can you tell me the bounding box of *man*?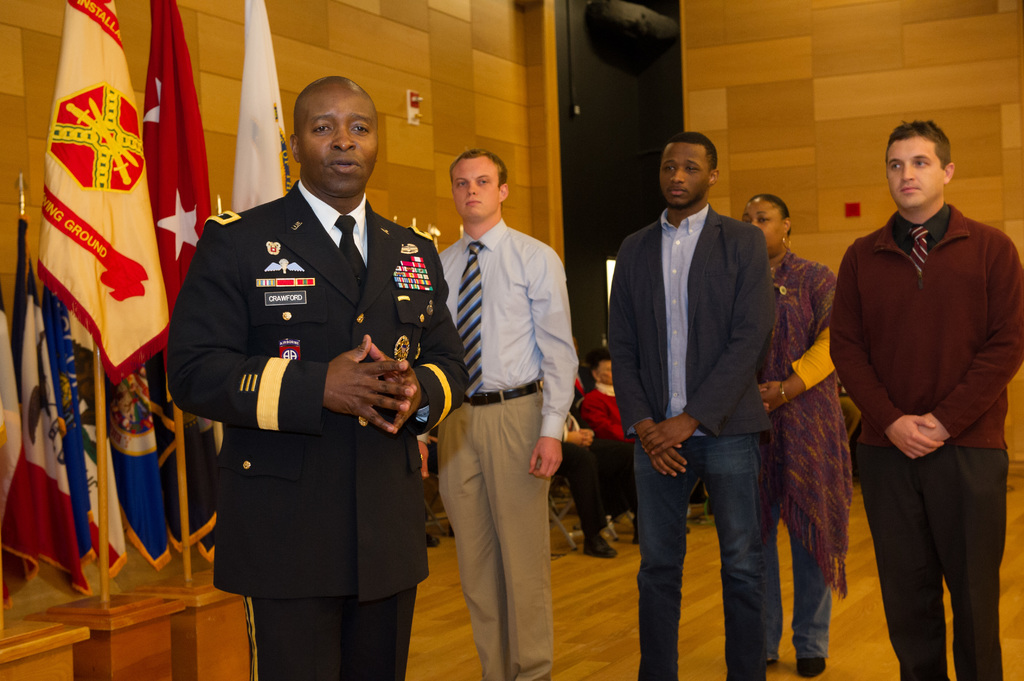
detection(828, 97, 1011, 675).
